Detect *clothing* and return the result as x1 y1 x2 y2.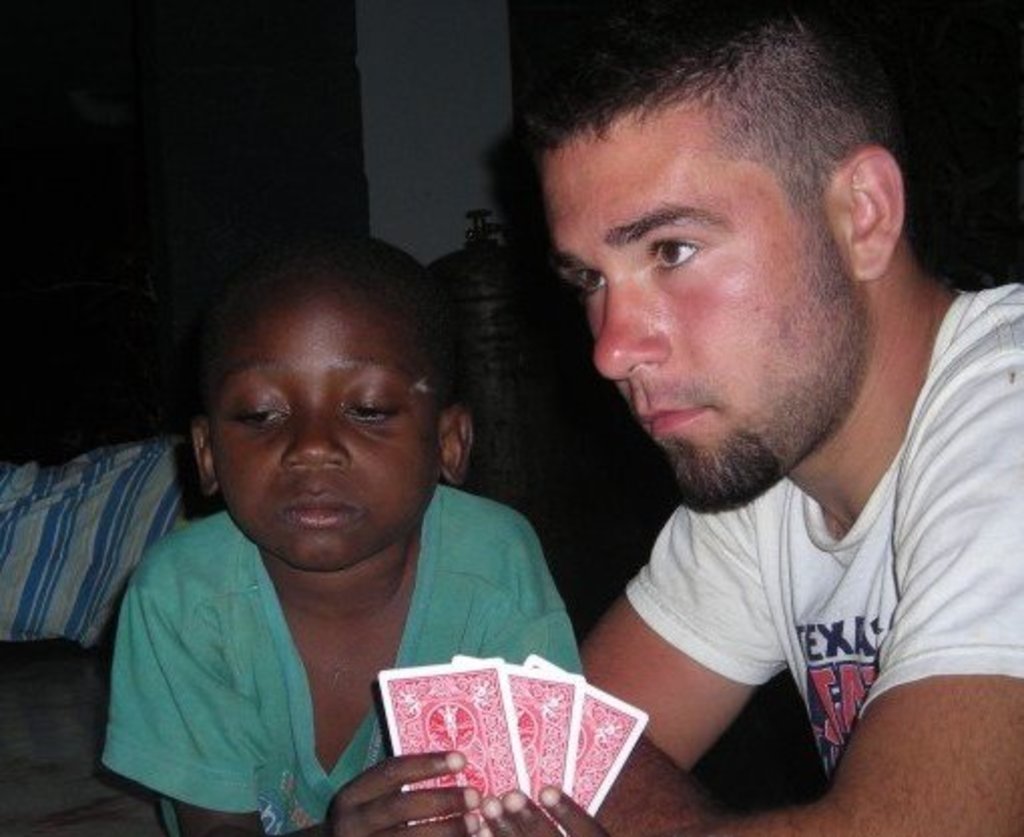
622 279 1022 791.
